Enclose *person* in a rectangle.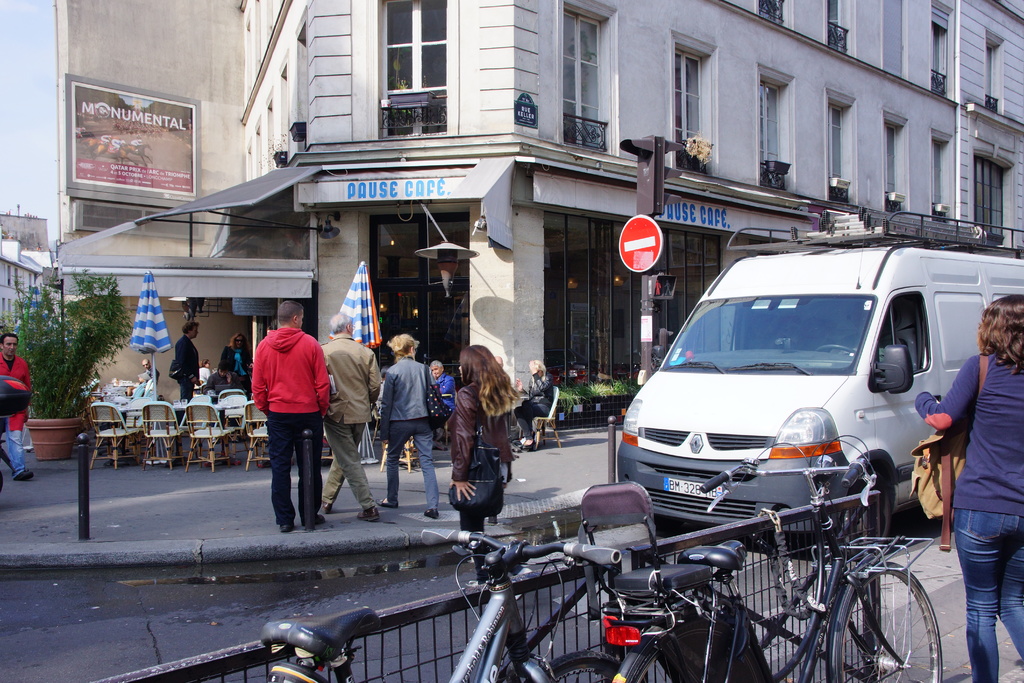
197 356 217 382.
